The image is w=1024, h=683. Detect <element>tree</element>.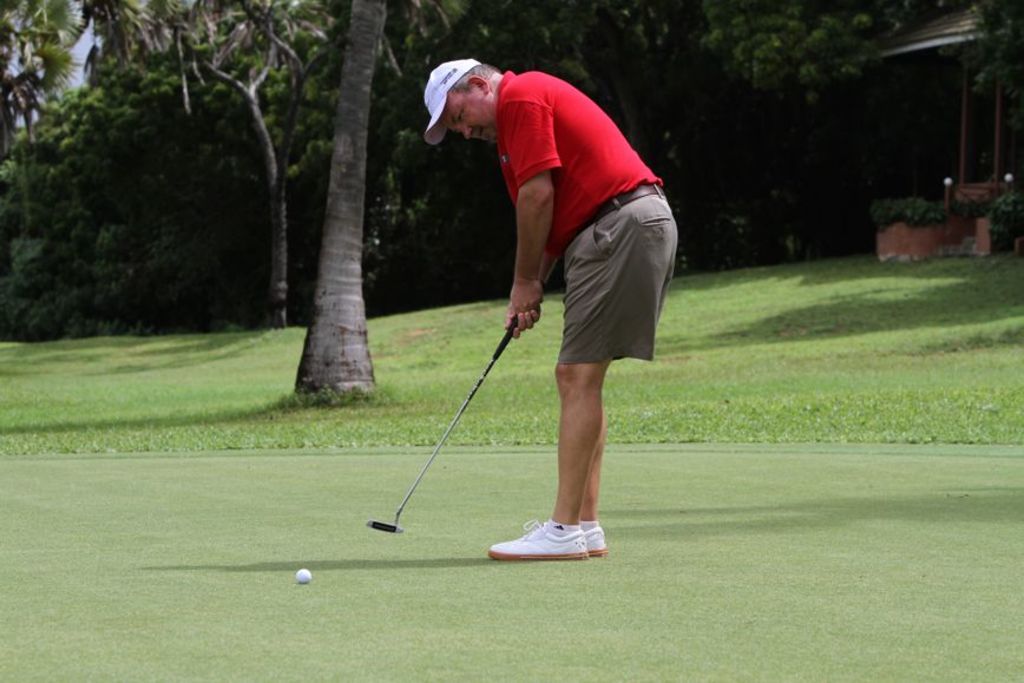
Detection: {"x1": 392, "y1": 0, "x2": 893, "y2": 321}.
